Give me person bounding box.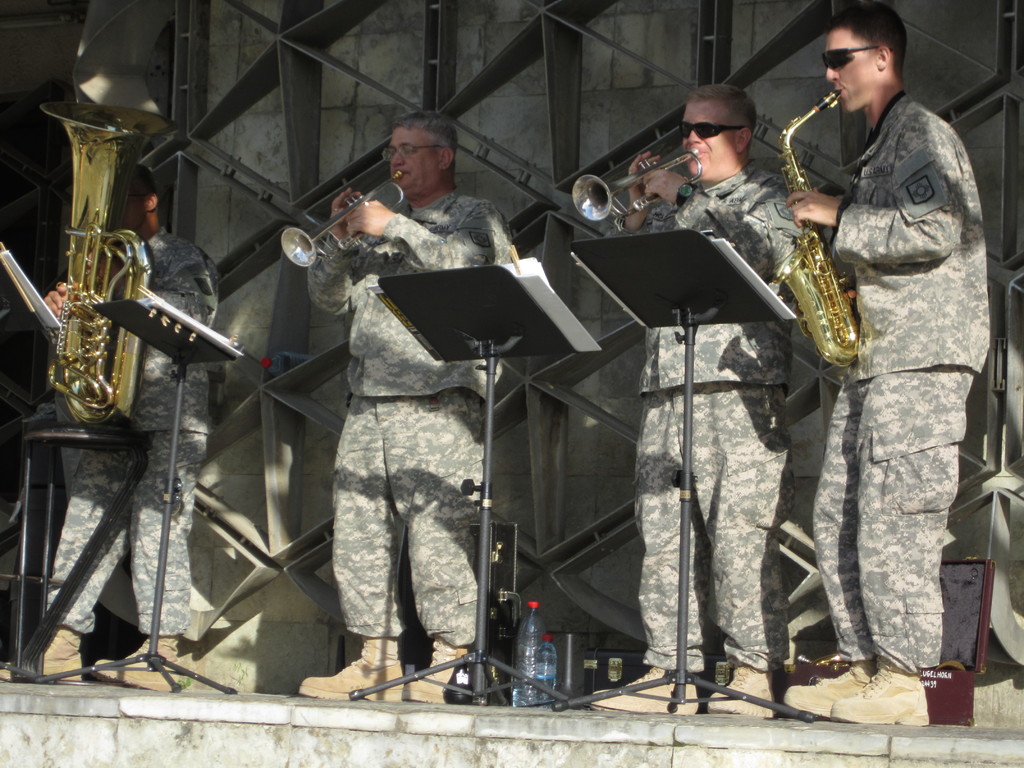
(588,82,790,716).
